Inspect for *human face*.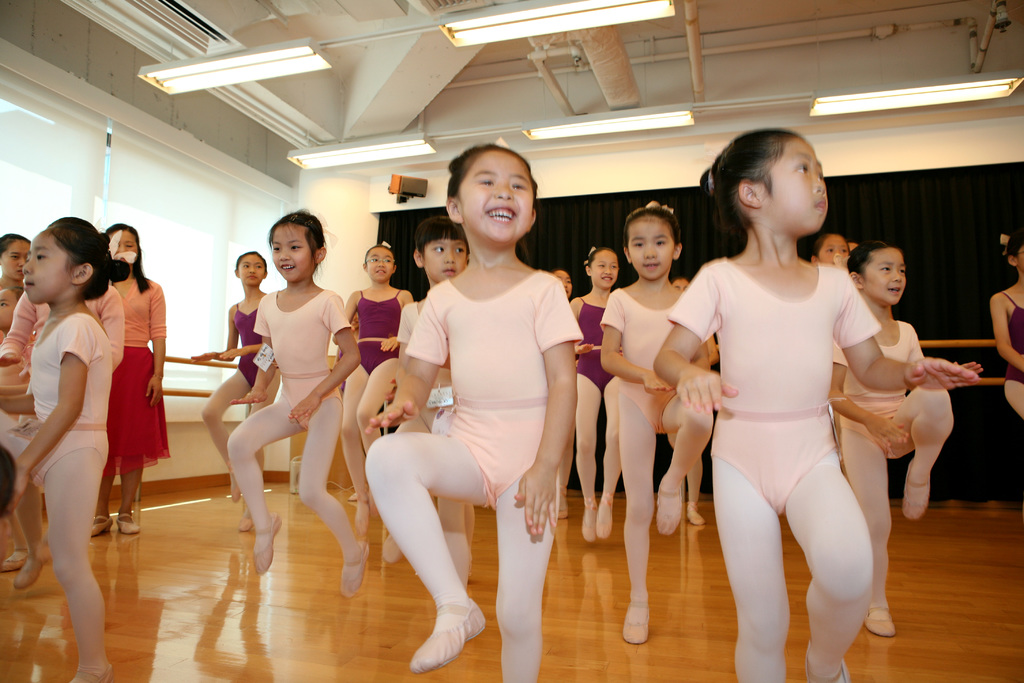
Inspection: (left=237, top=252, right=264, bottom=286).
